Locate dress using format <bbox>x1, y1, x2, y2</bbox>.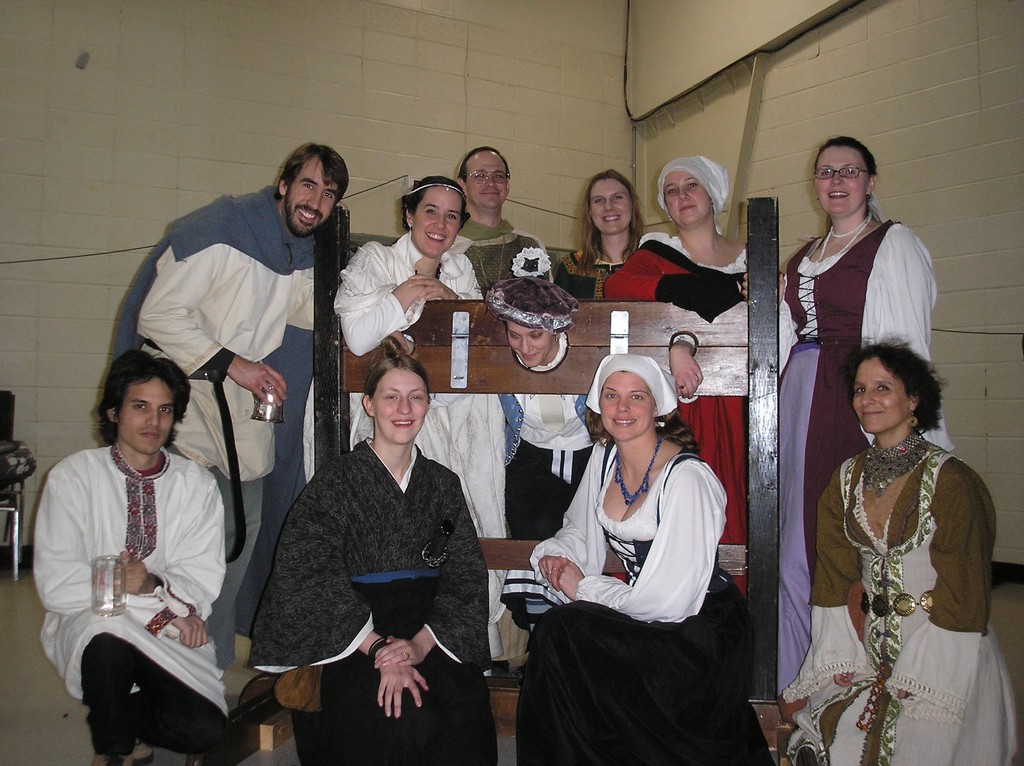
<bbox>249, 437, 497, 765</bbox>.
